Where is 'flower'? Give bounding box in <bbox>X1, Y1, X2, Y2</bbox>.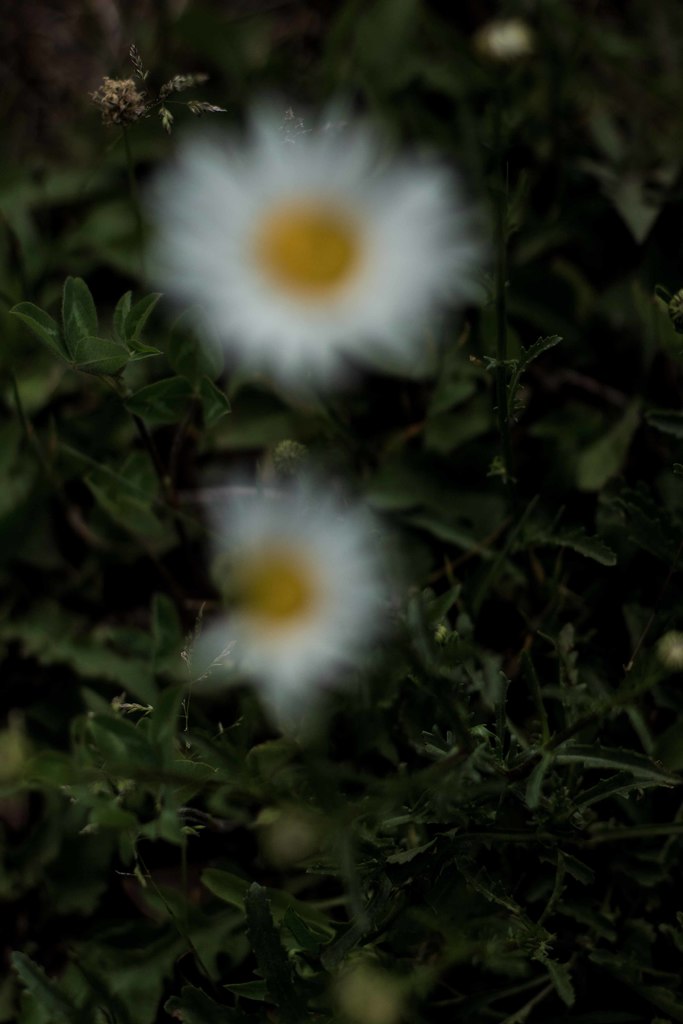
<bbox>126, 107, 514, 398</bbox>.
